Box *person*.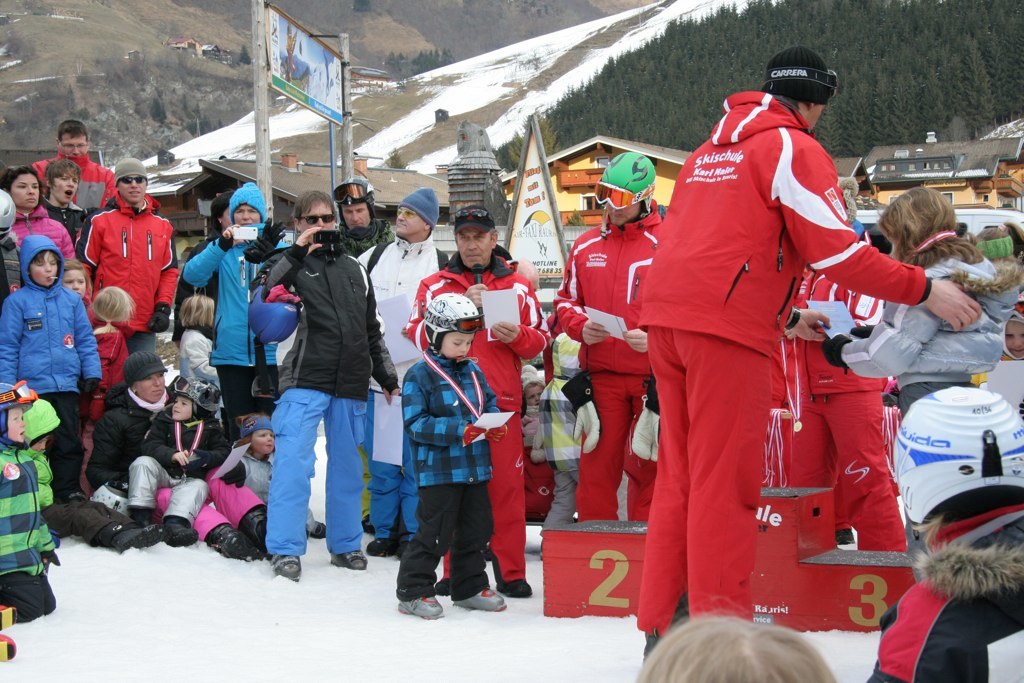
{"left": 550, "top": 151, "right": 675, "bottom": 526}.
